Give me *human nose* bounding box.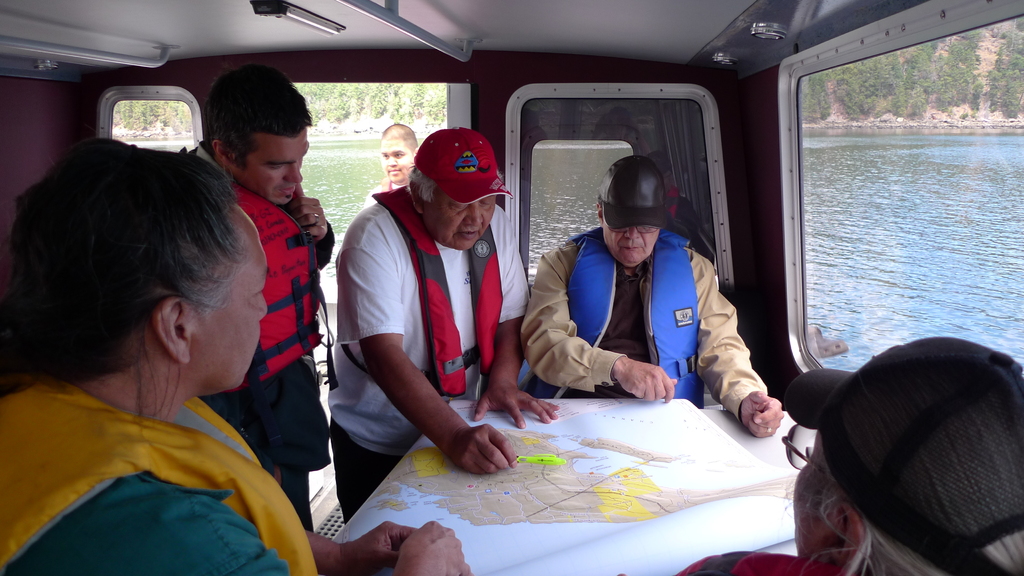
623/225/636/238.
